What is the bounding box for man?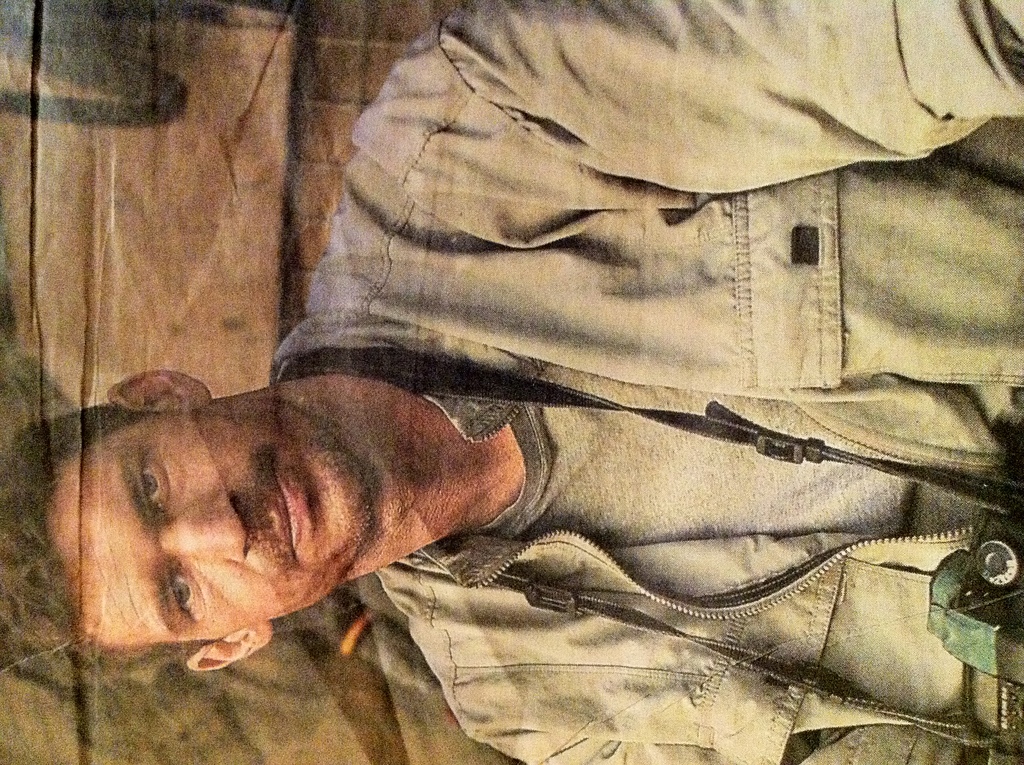
x1=0 y1=0 x2=1023 y2=764.
